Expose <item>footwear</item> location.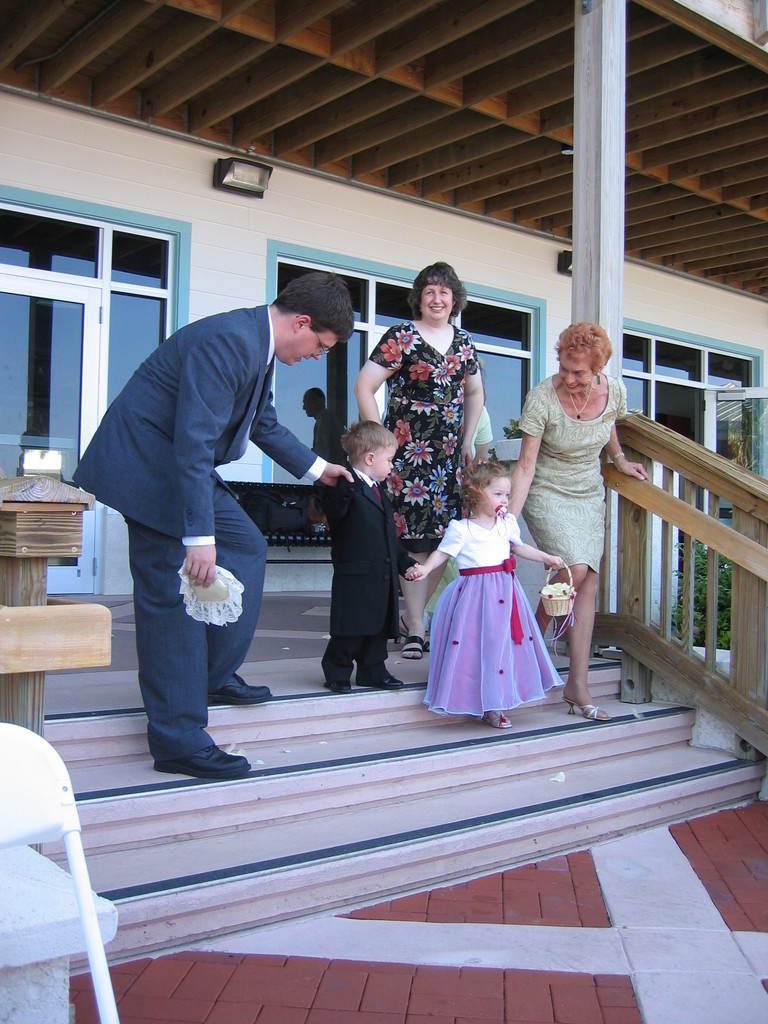
Exposed at select_region(209, 675, 274, 701).
